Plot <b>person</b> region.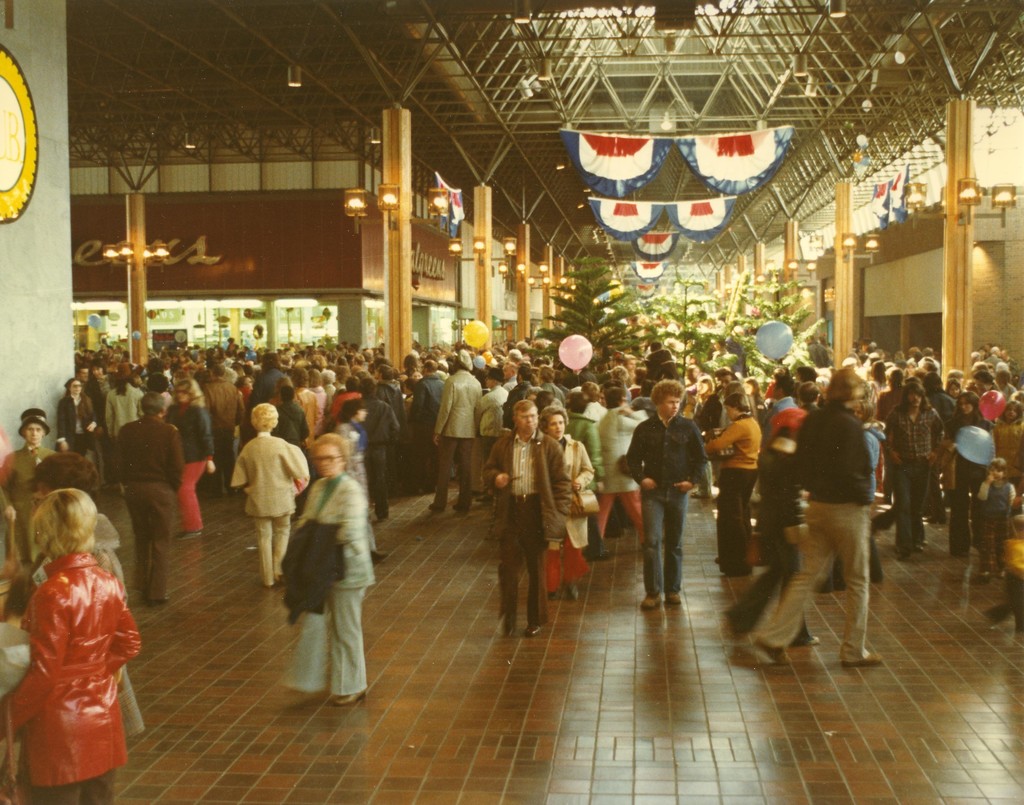
Plotted at 623, 375, 710, 609.
